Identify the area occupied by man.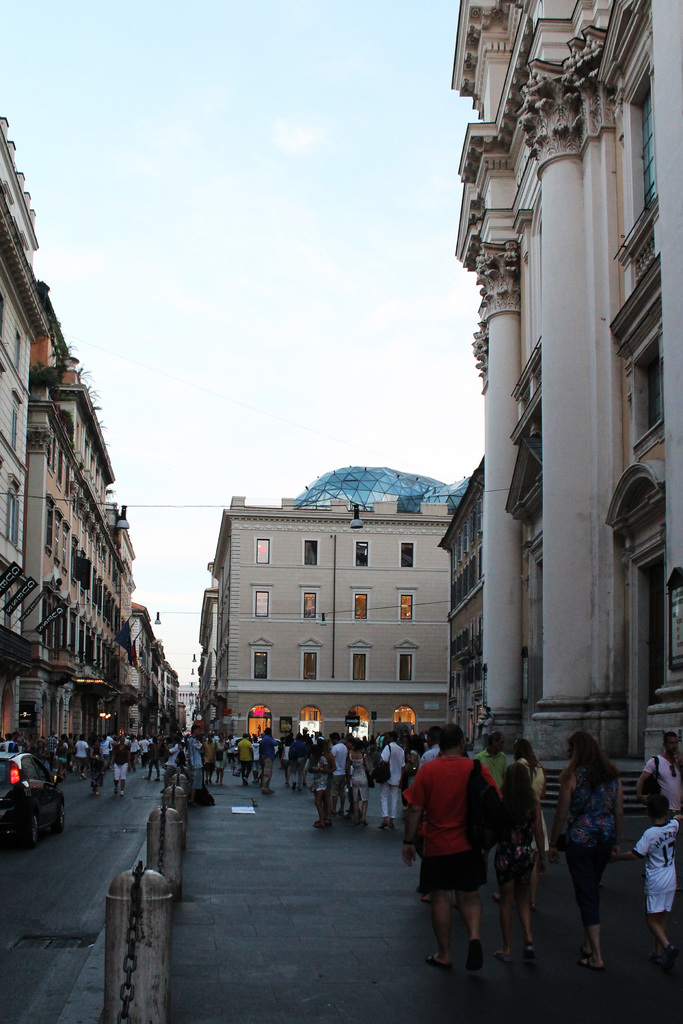
Area: 333/732/347/818.
